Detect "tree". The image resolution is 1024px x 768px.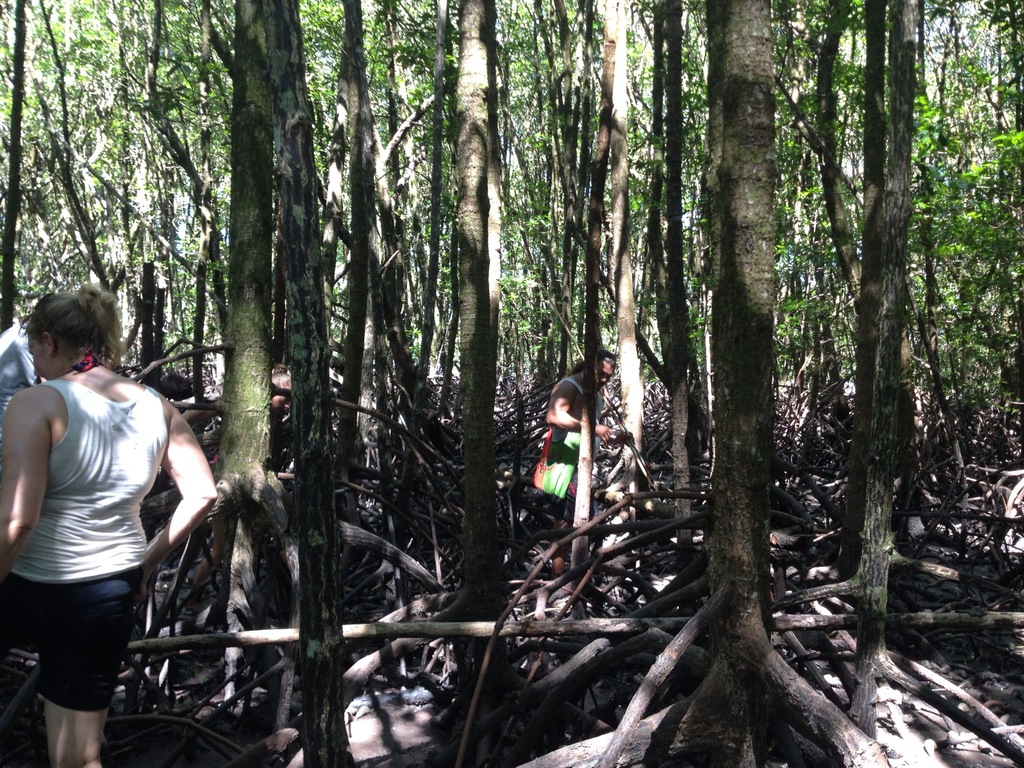
512/0/908/767.
